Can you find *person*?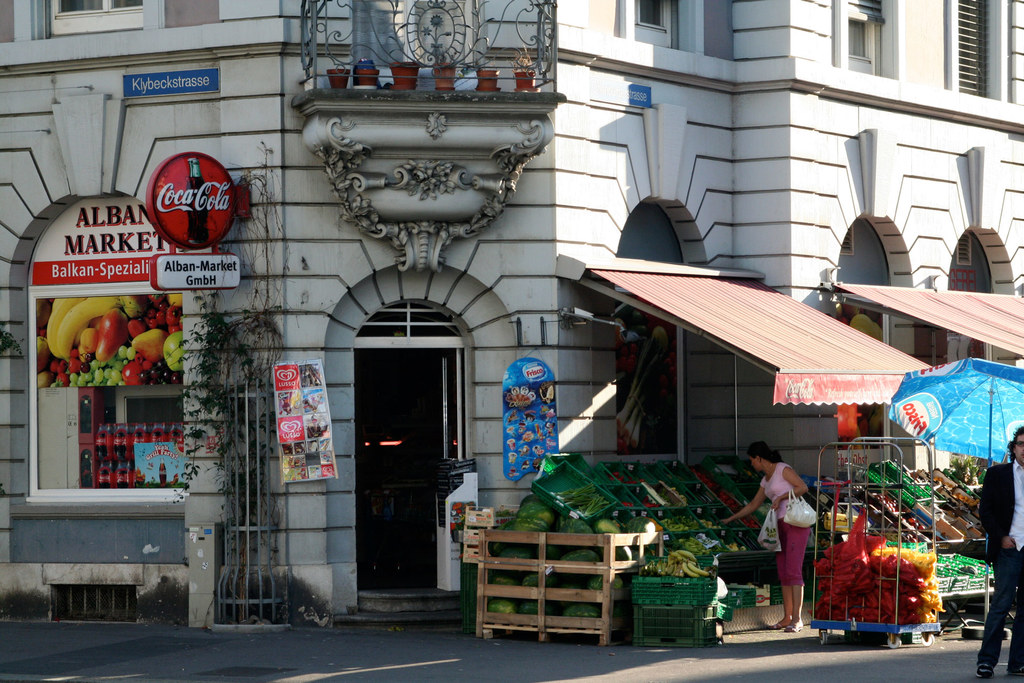
Yes, bounding box: crop(972, 429, 1023, 678).
